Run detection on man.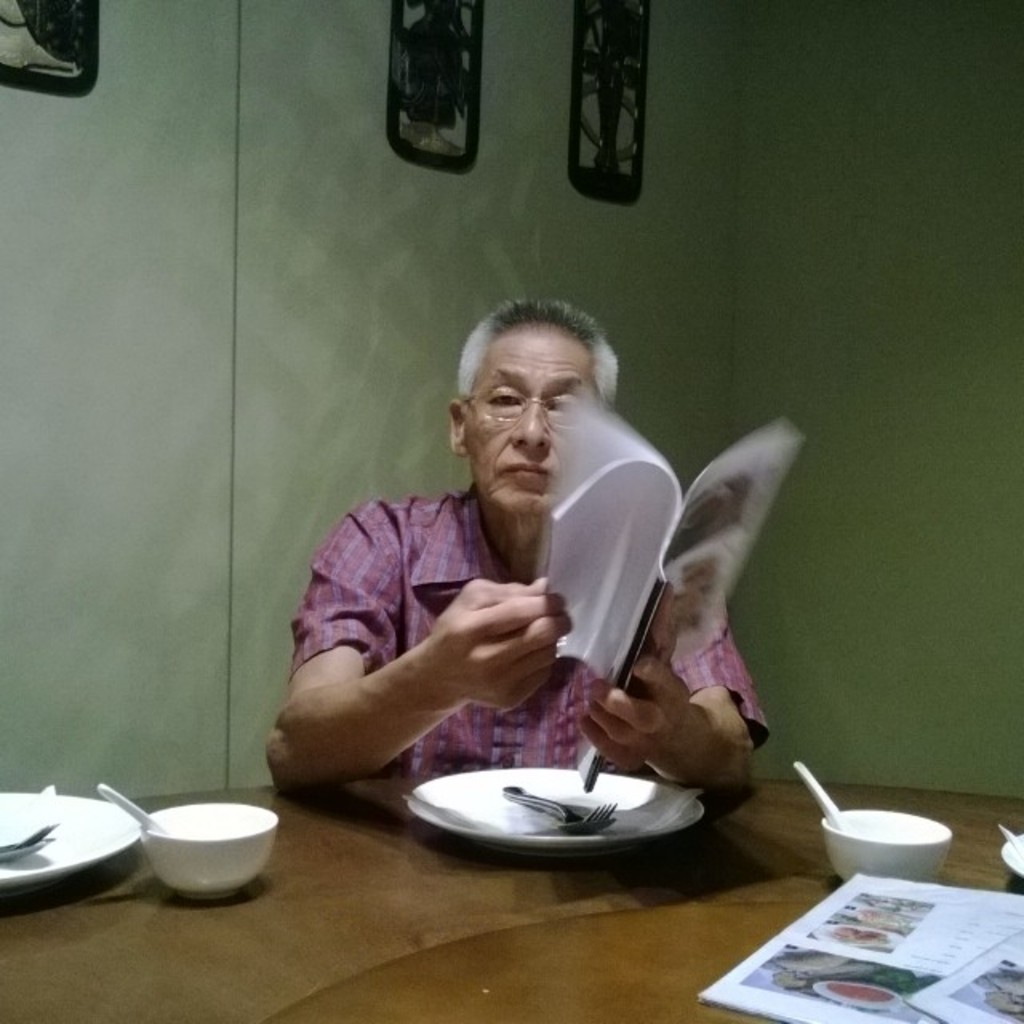
Result: (262, 301, 770, 798).
